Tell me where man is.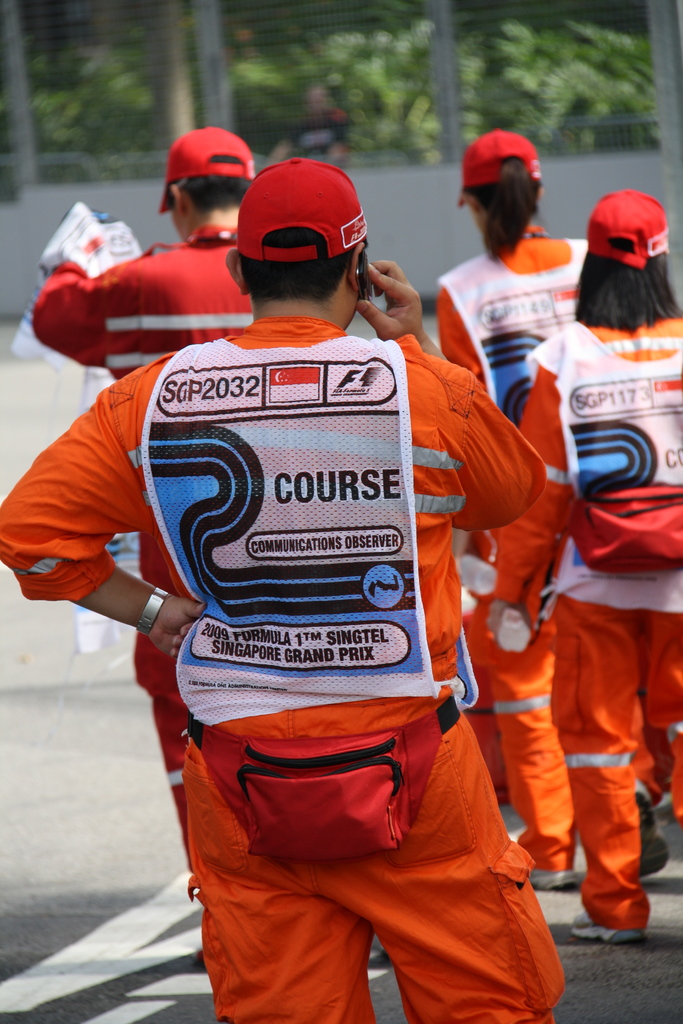
man is at [88,188,559,995].
